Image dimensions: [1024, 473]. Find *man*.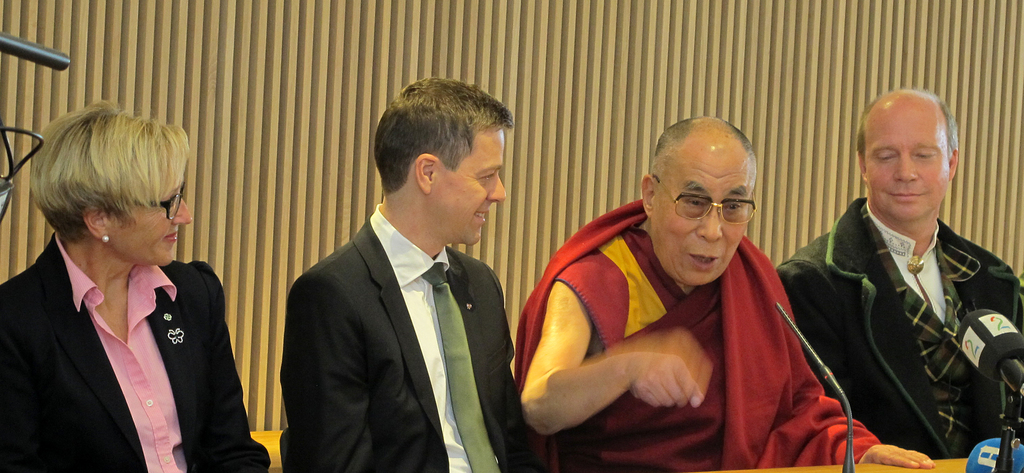
269,88,536,465.
